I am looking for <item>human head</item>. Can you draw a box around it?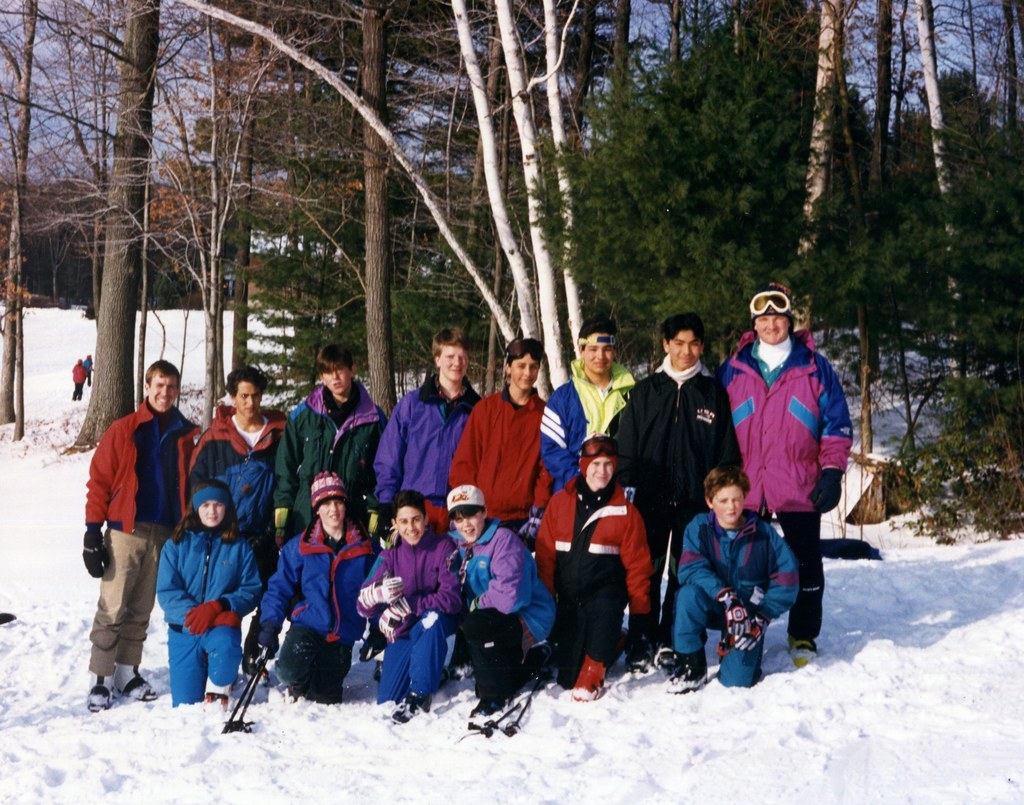
Sure, the bounding box is pyautogui.locateOnScreen(445, 484, 484, 543).
